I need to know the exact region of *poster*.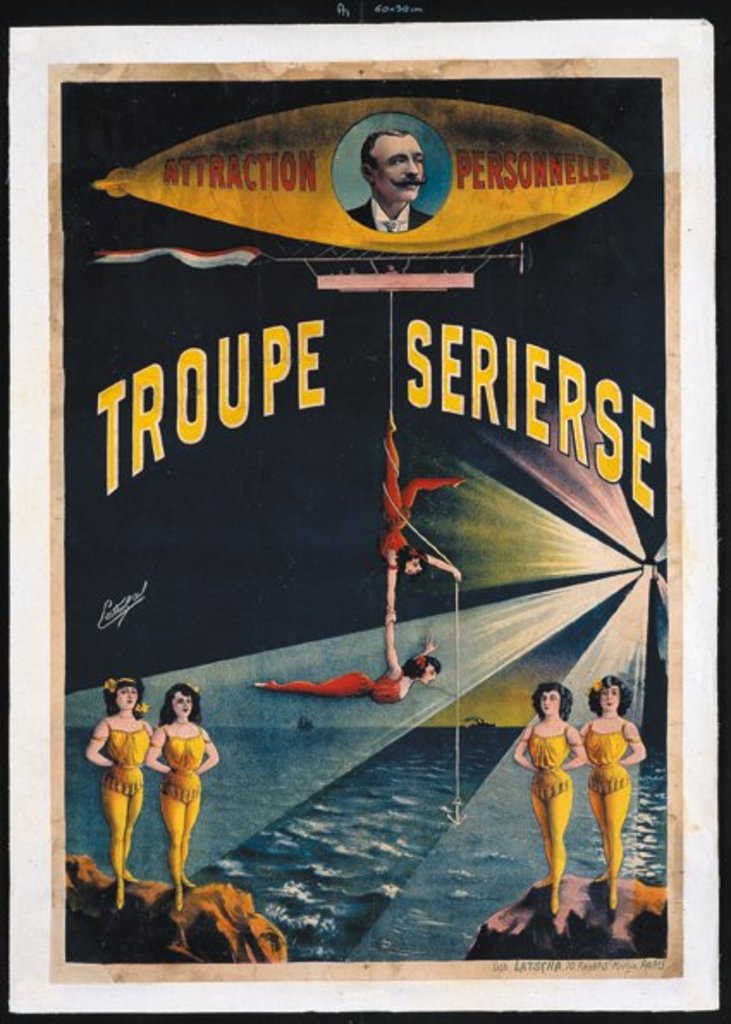
Region: 2 19 729 1014.
